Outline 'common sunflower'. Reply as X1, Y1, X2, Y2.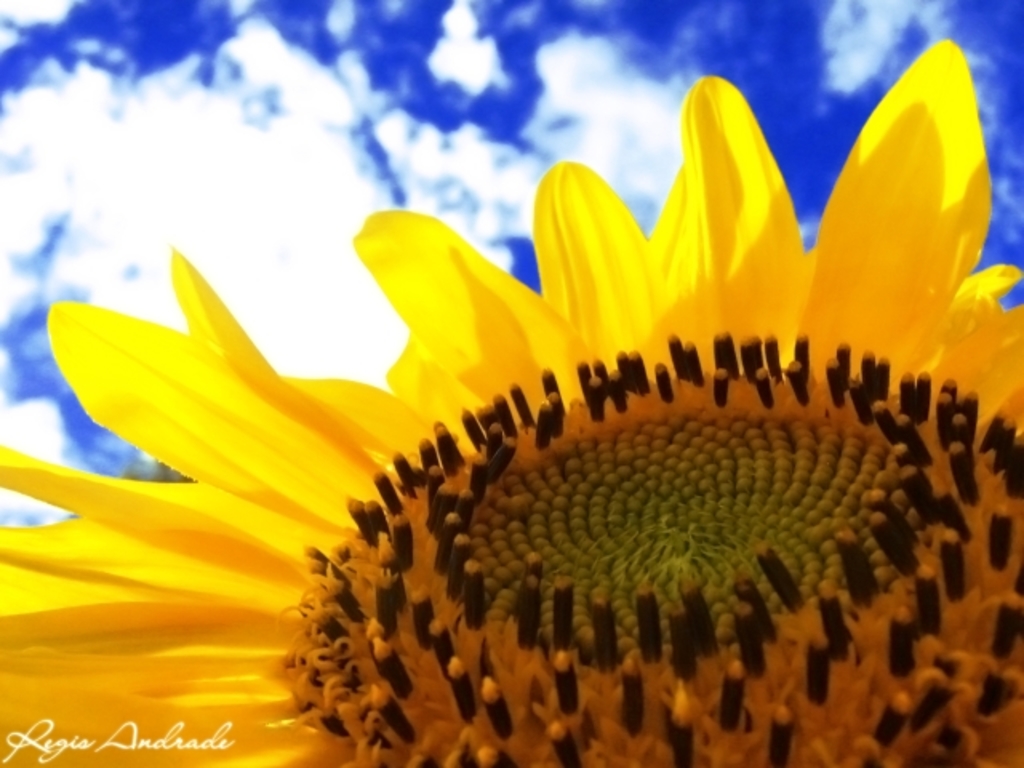
0, 34, 1022, 766.
